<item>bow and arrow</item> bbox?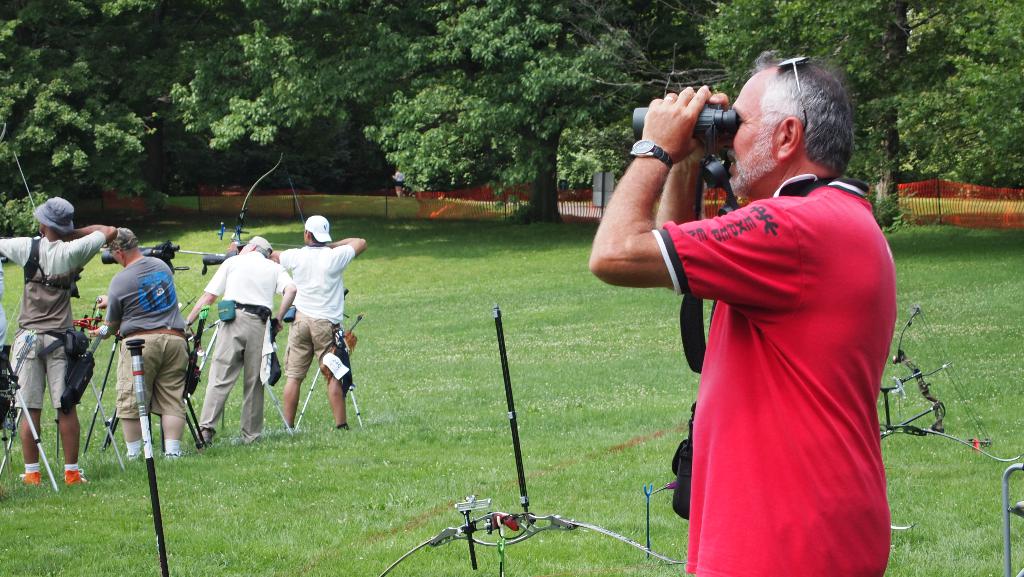
(378, 307, 685, 576)
